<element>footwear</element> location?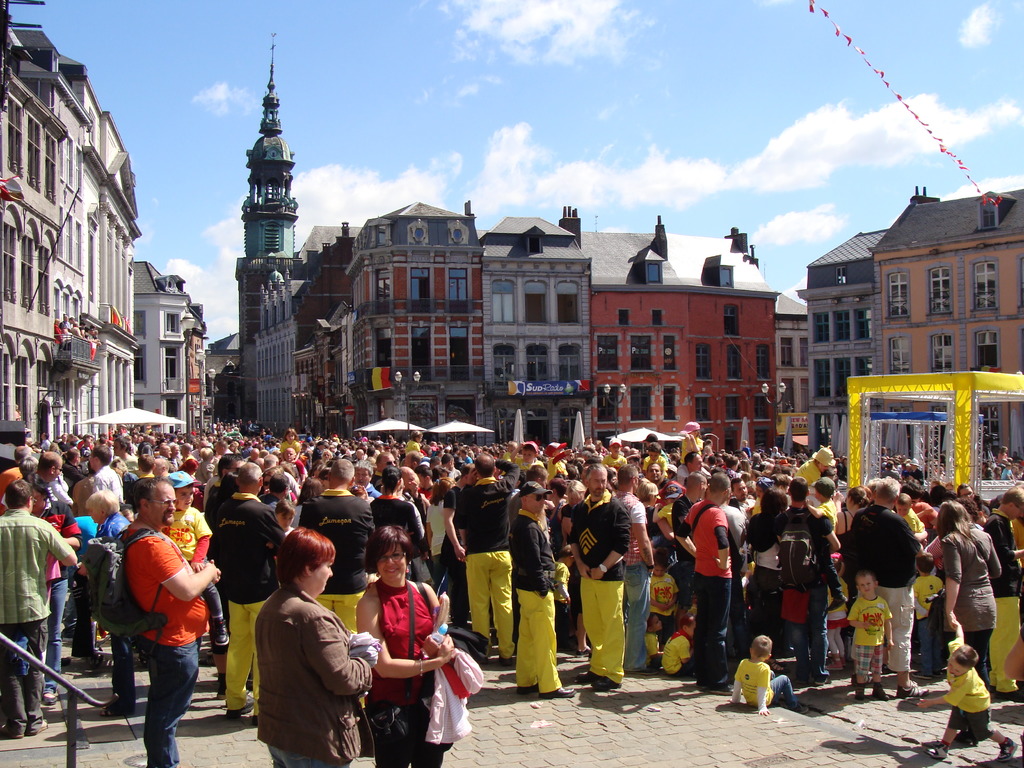
[630, 666, 659, 675]
